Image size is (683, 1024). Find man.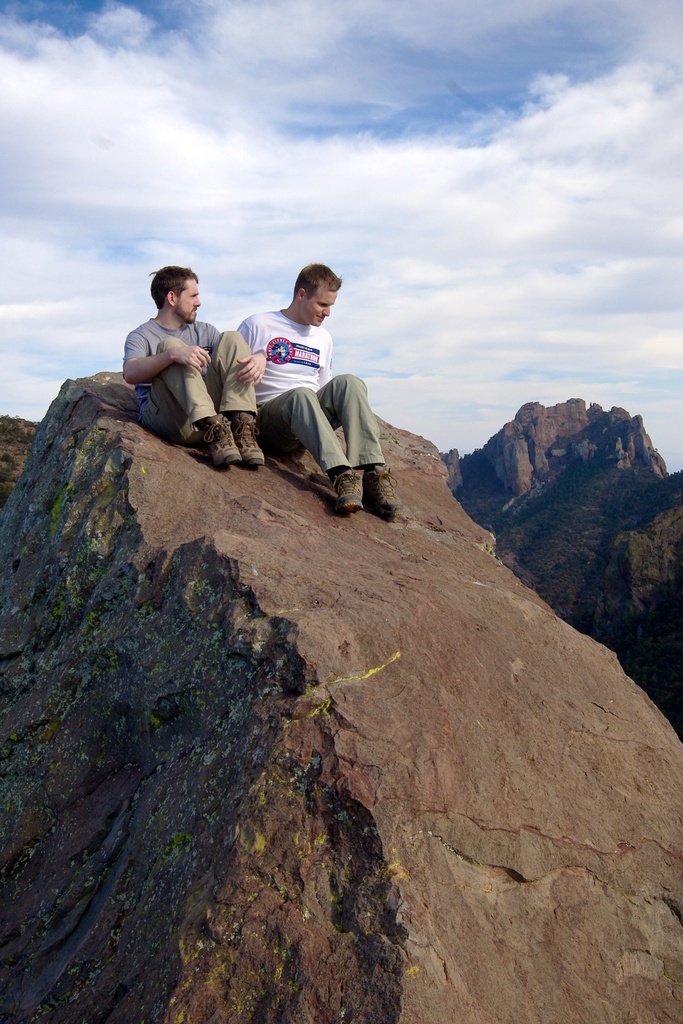
box(115, 261, 236, 453).
